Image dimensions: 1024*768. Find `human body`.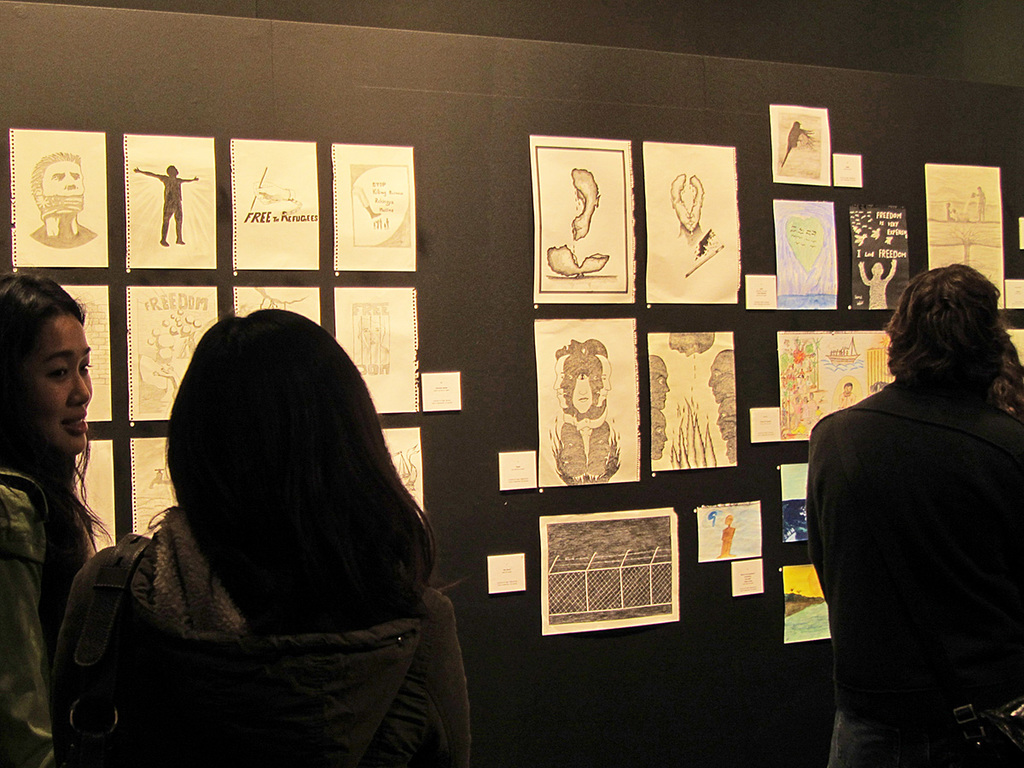
bbox=(0, 268, 131, 757).
